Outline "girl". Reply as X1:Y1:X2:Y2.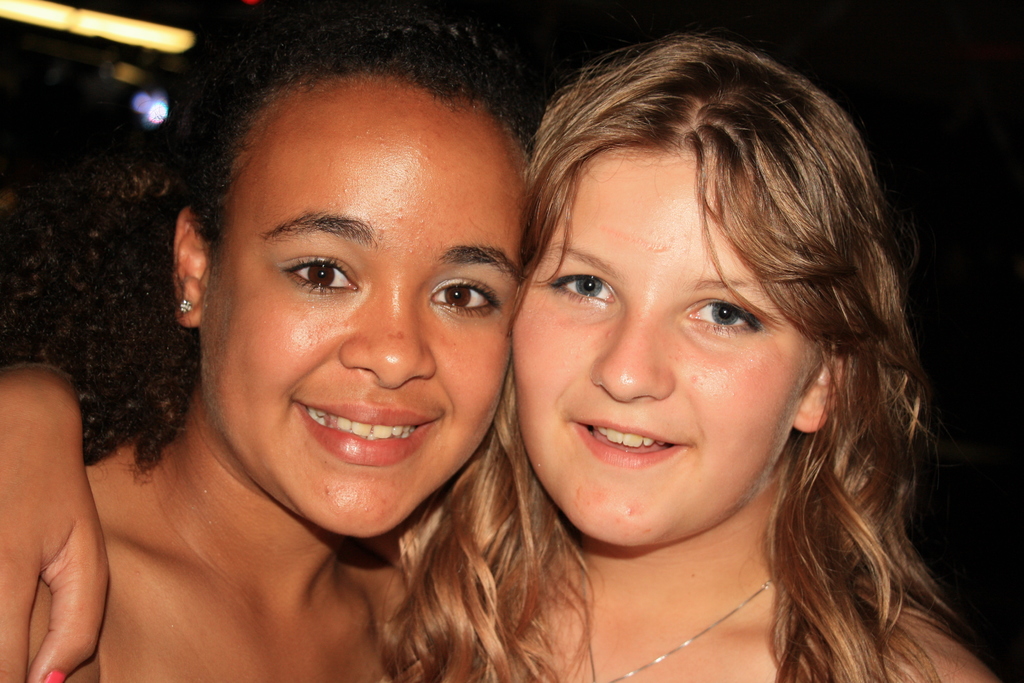
0:30:1002:682.
